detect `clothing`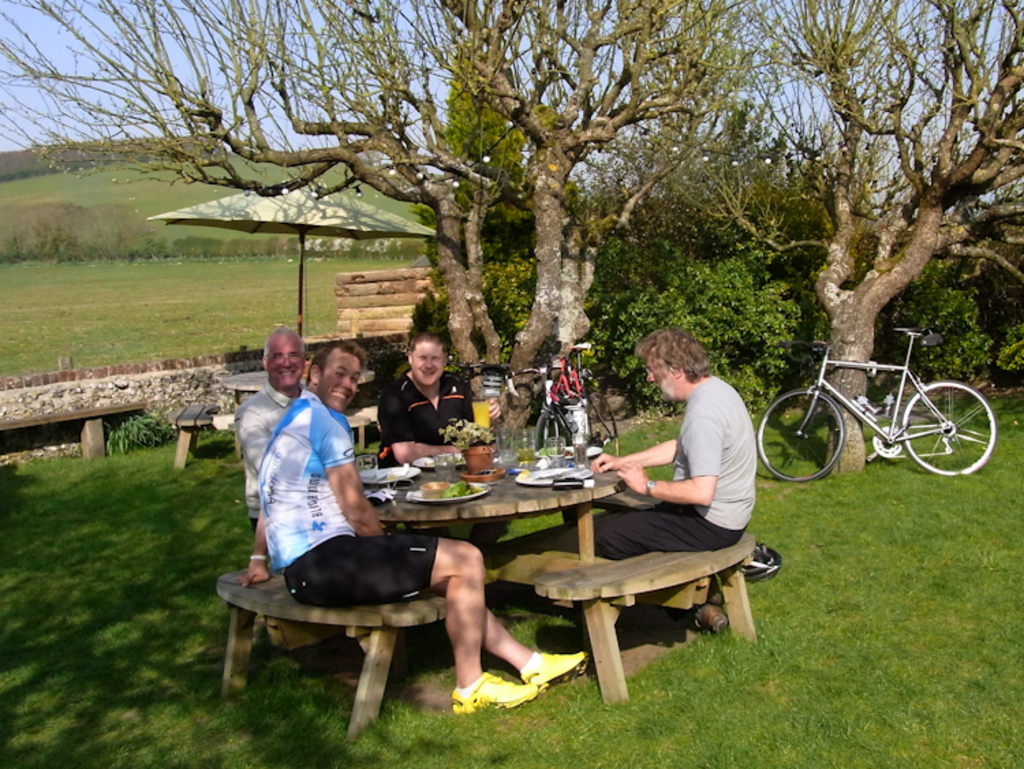
235/387/313/537
